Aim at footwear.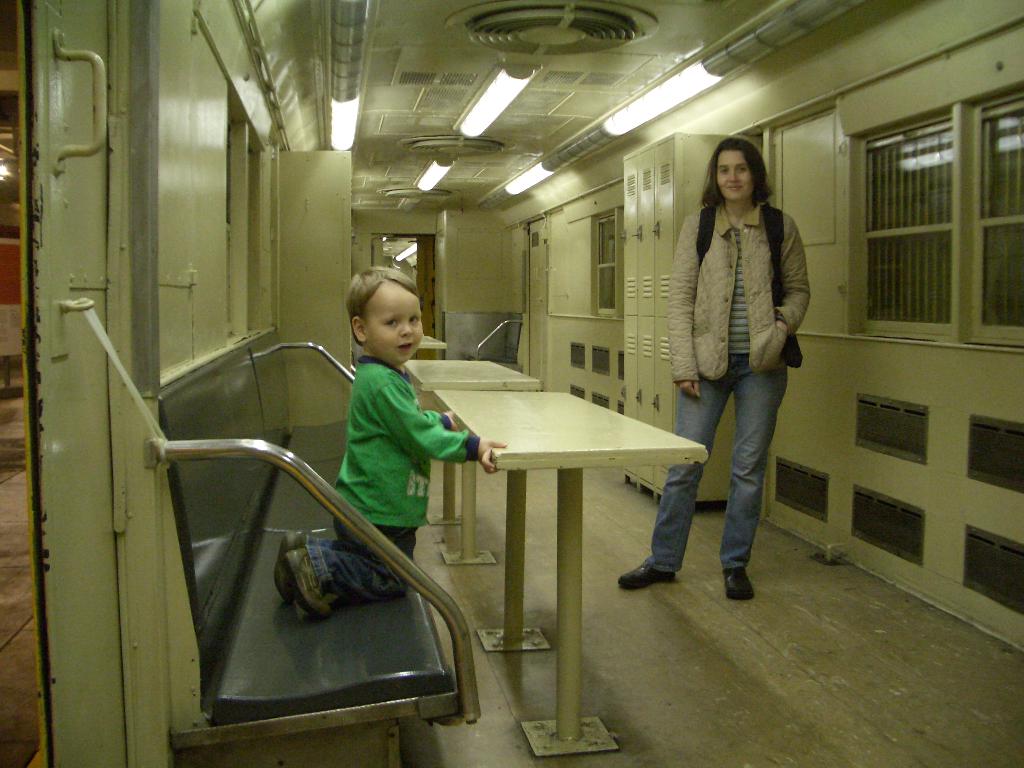
Aimed at Rect(619, 558, 678, 589).
